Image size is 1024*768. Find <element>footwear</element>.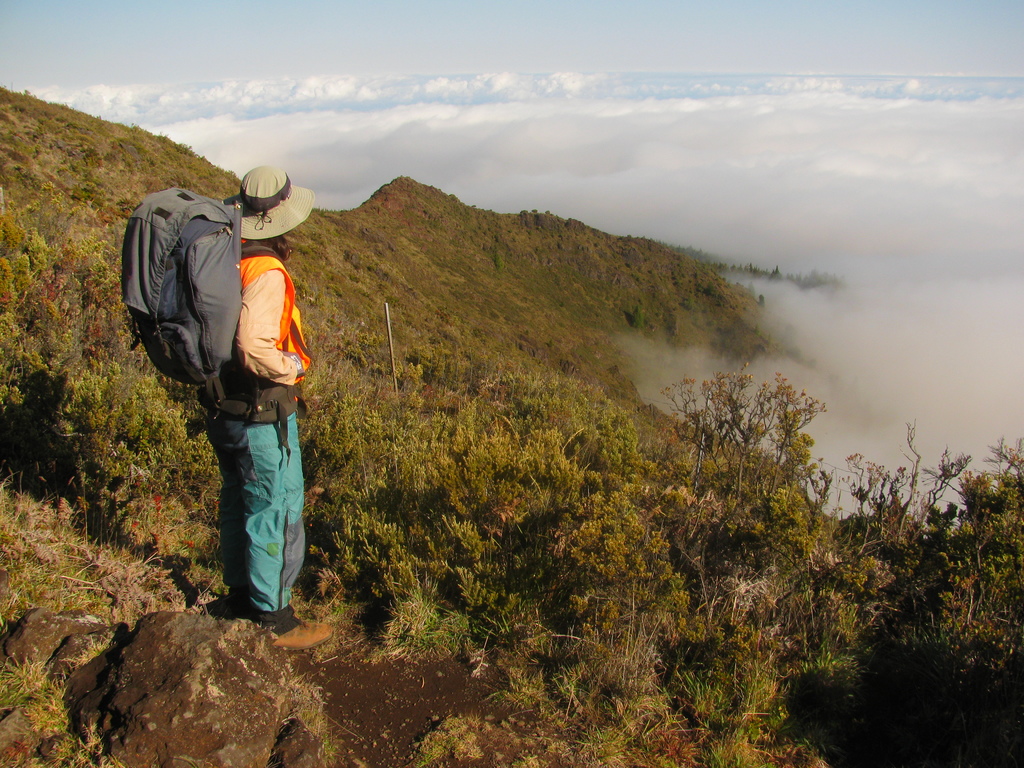
[273,618,331,645].
